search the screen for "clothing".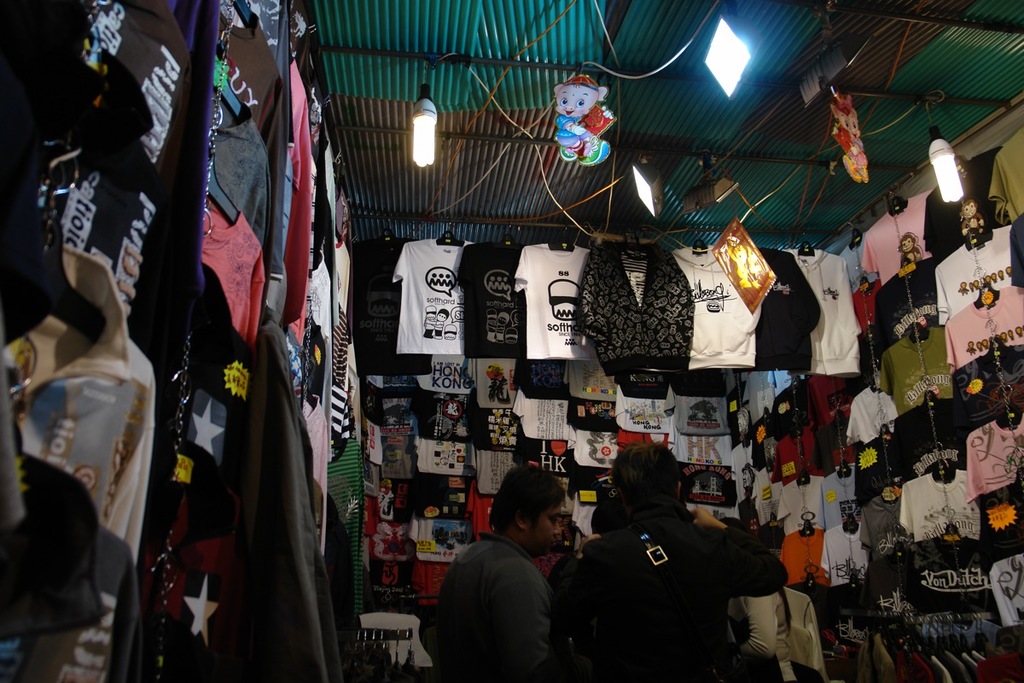
Found at region(570, 465, 776, 682).
